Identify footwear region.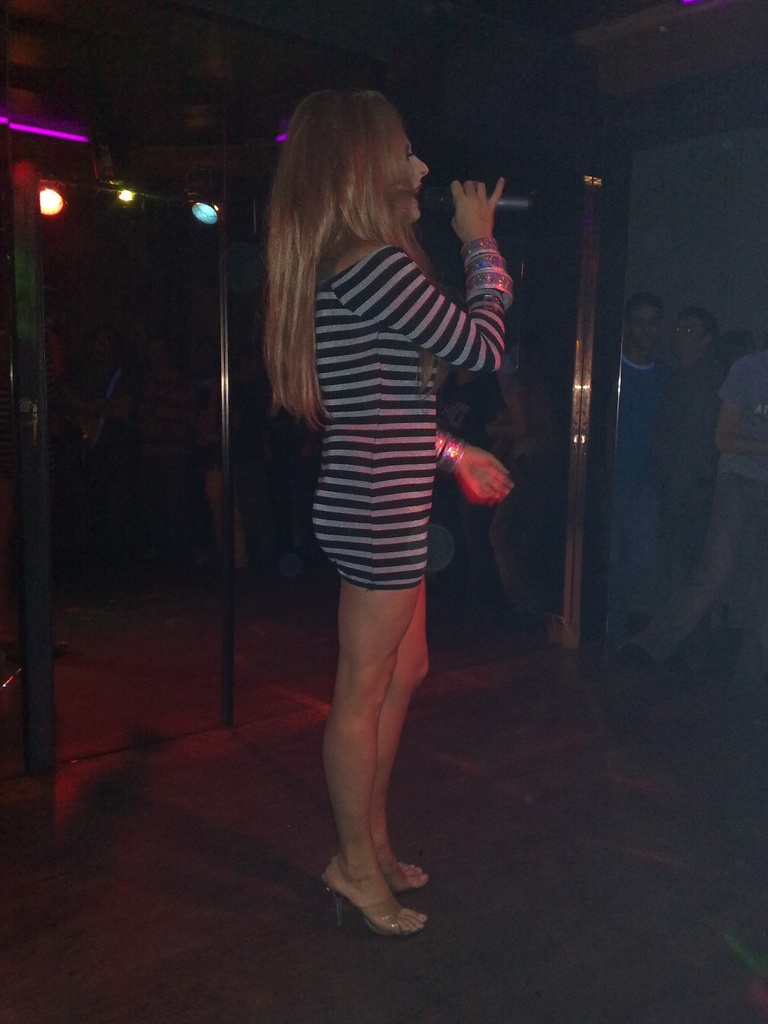
Region: (335,884,426,927).
